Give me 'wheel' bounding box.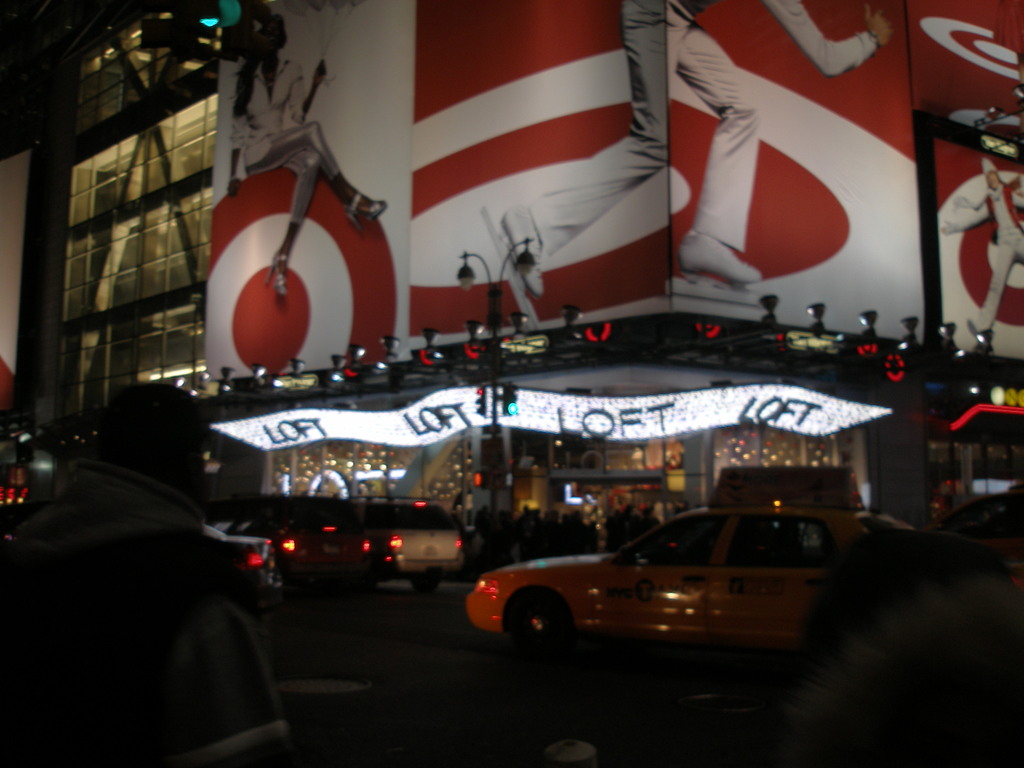
492,579,593,654.
